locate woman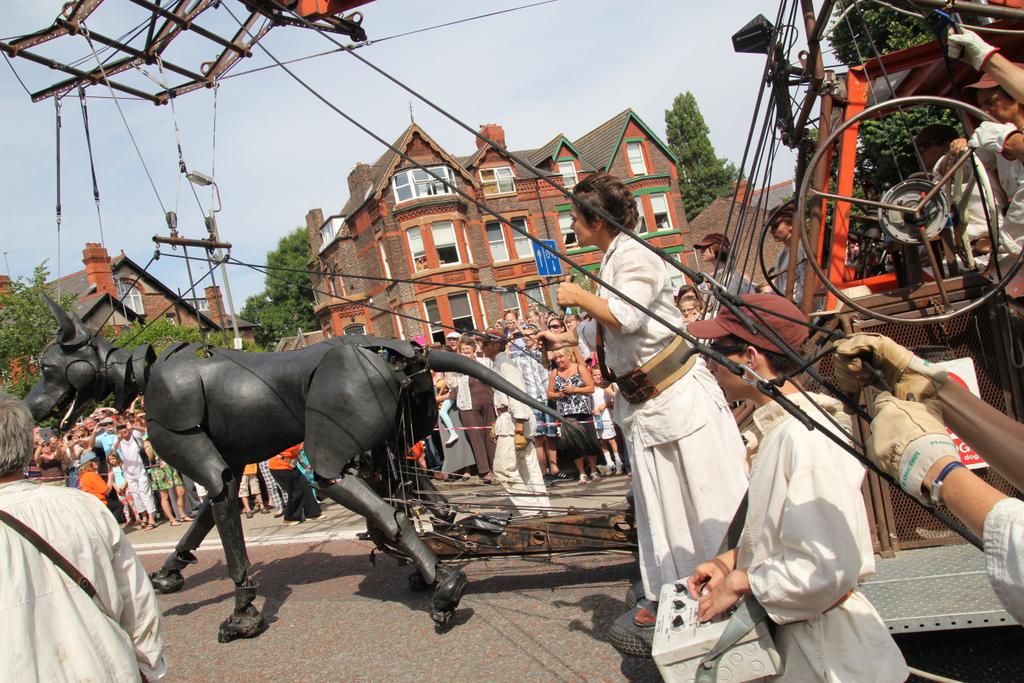
(left=547, top=317, right=561, bottom=334)
